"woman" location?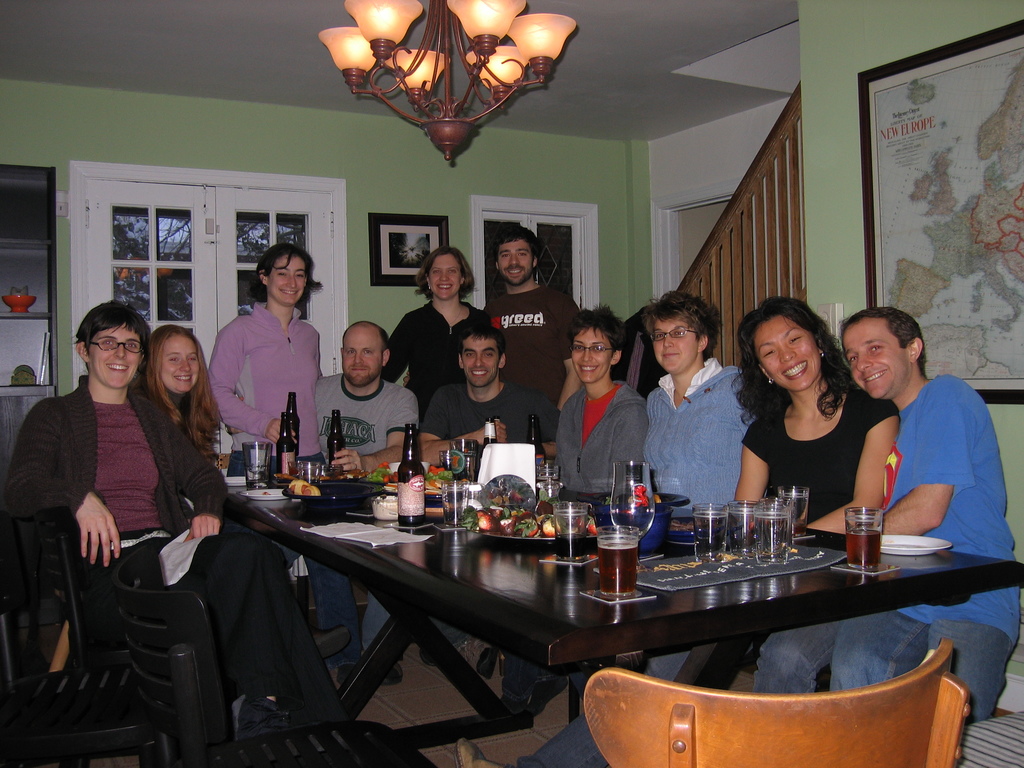
x1=456 y1=305 x2=897 y2=767
